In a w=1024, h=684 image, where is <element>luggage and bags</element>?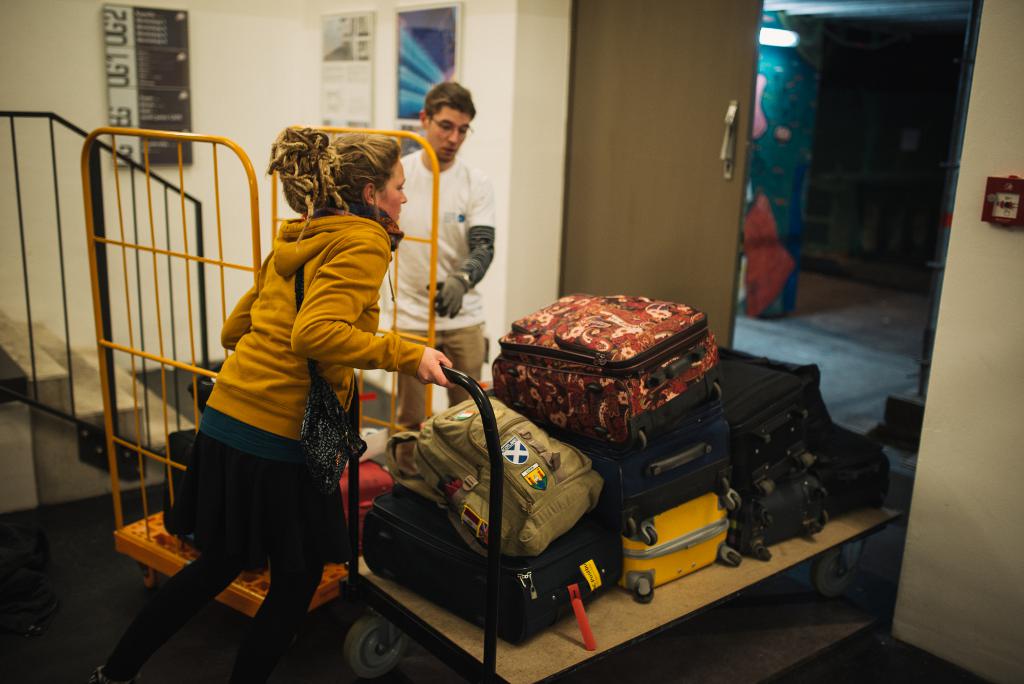
pyautogui.locateOnScreen(294, 261, 365, 494).
